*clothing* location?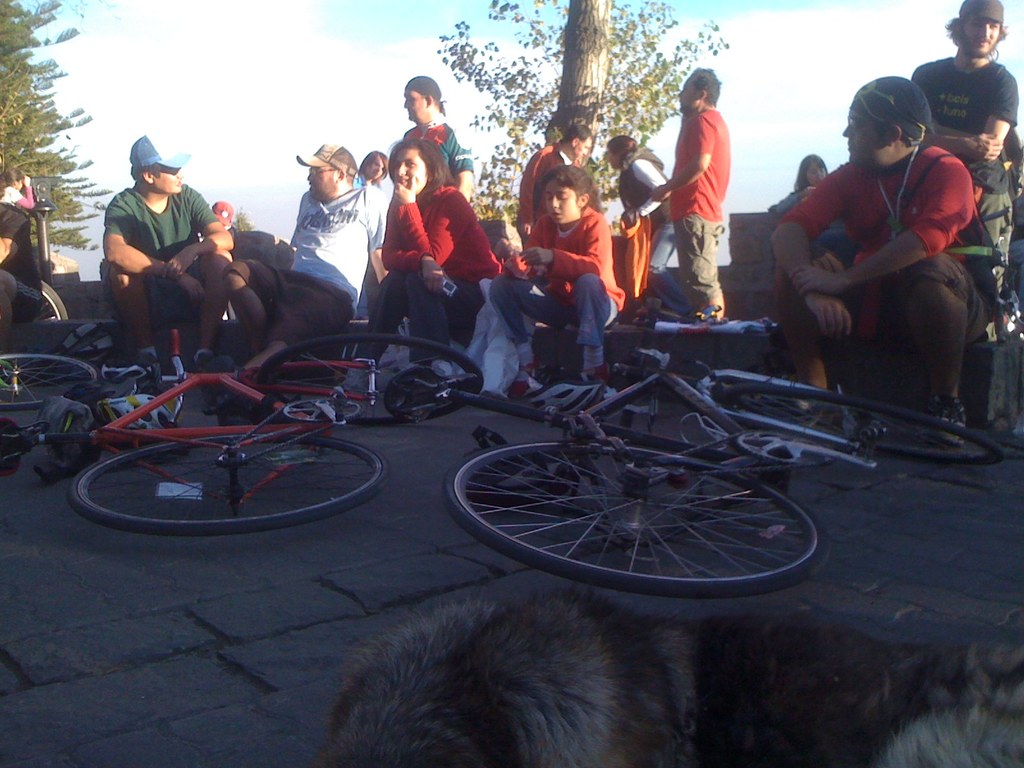
Rect(912, 57, 1019, 162)
